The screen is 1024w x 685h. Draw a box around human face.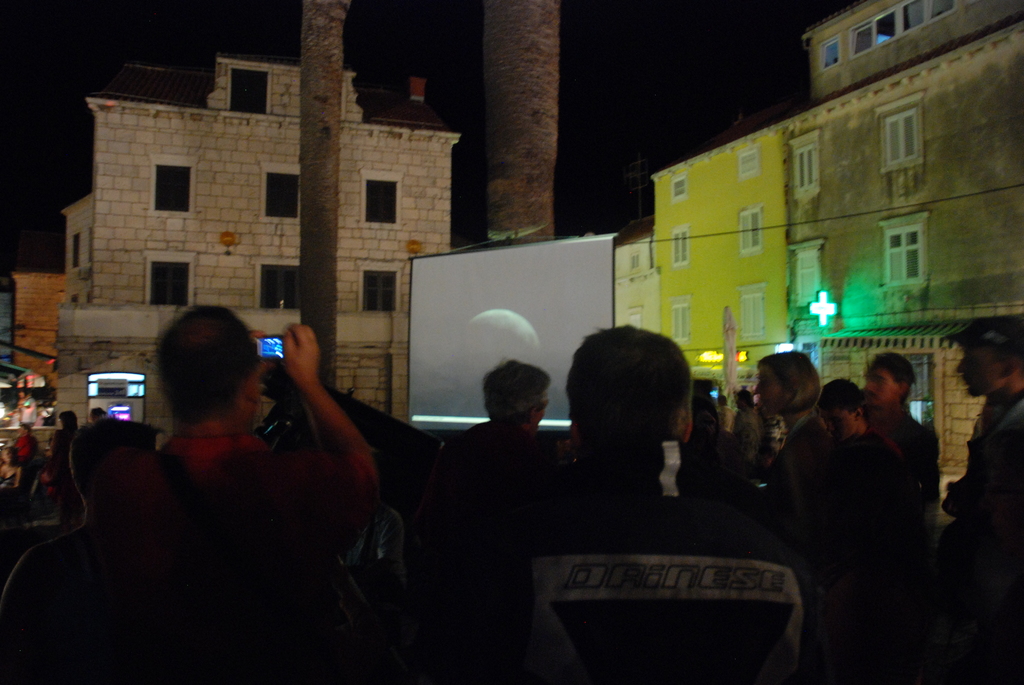
[756, 368, 787, 409].
